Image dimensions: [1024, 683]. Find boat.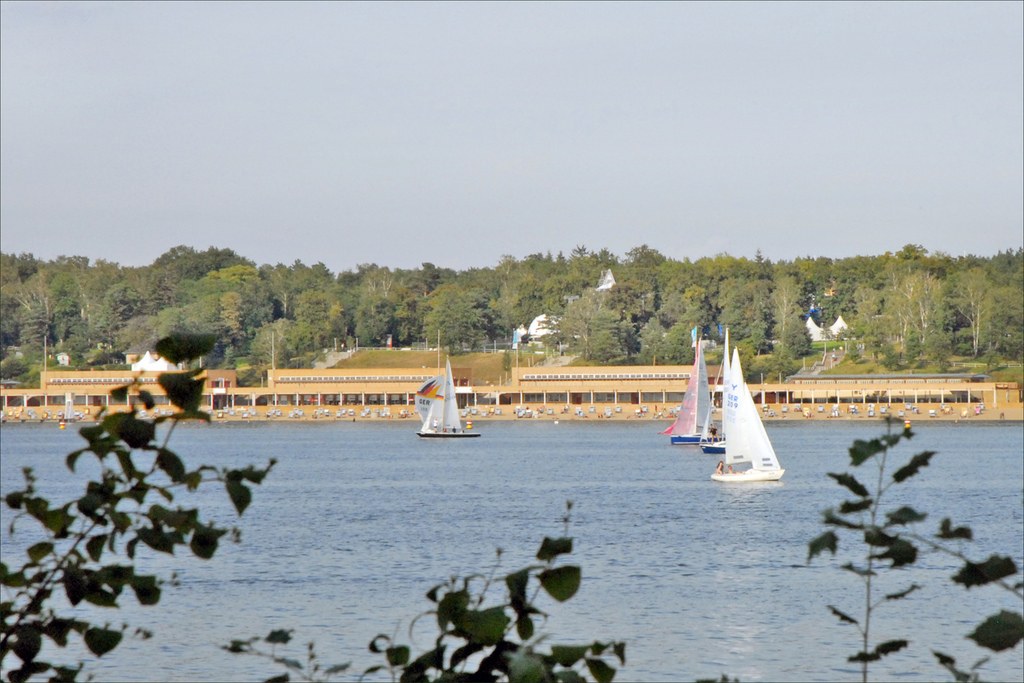
l=408, t=344, r=478, b=443.
